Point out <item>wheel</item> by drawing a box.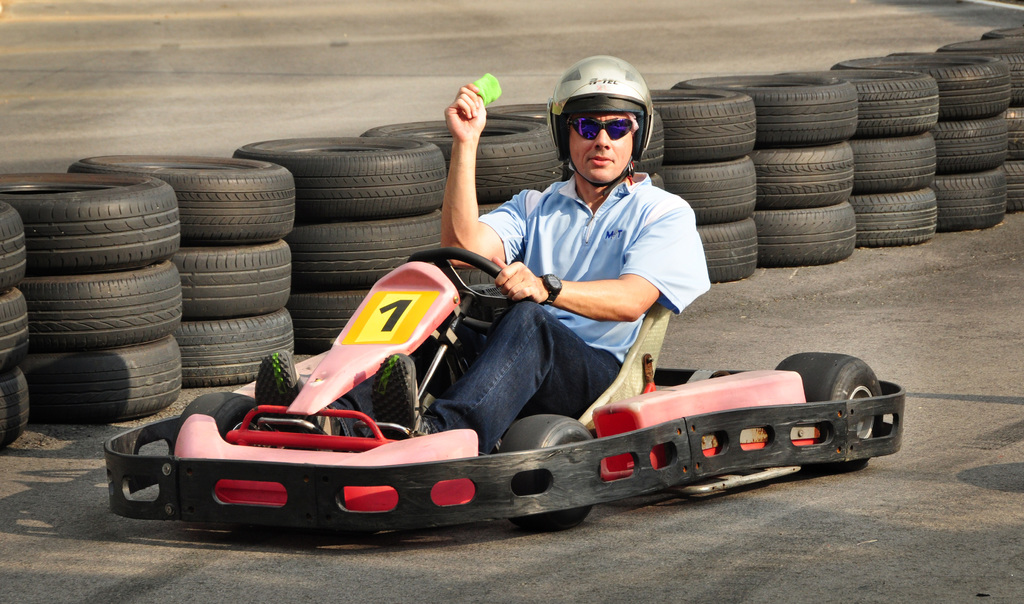
(x1=751, y1=202, x2=856, y2=267).
